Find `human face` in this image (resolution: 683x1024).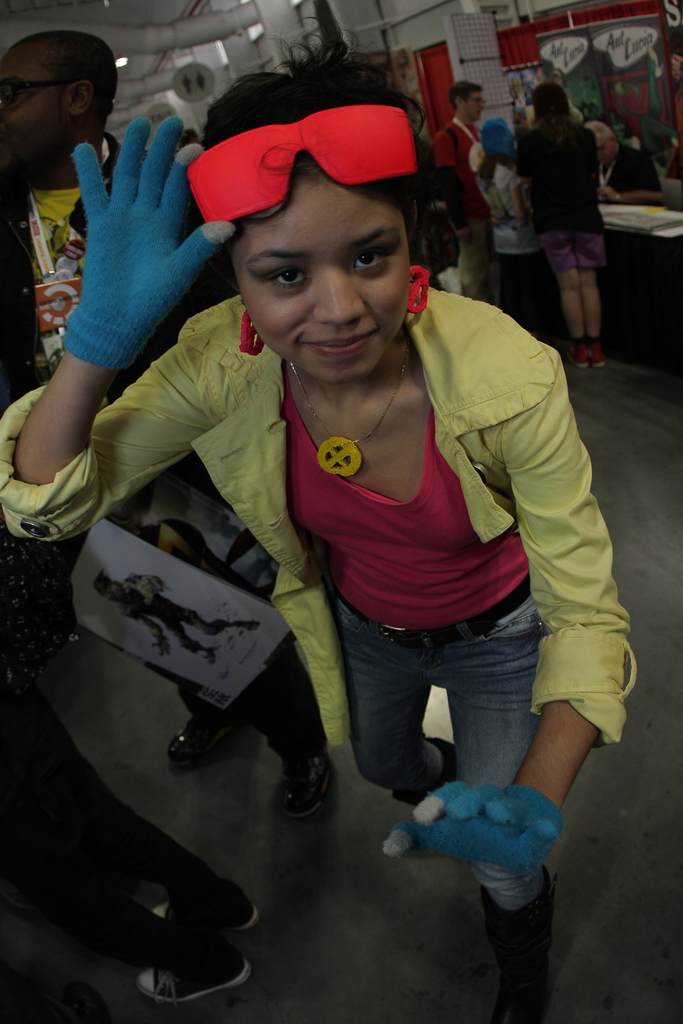
[462, 93, 484, 120].
